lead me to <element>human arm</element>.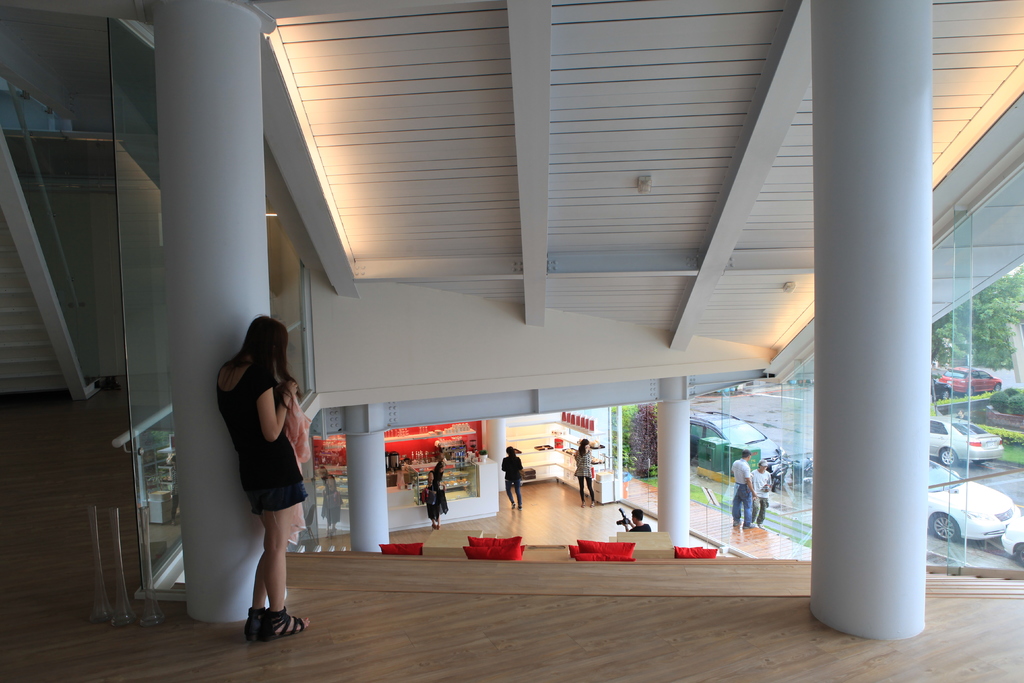
Lead to x1=573 y1=450 x2=580 y2=460.
